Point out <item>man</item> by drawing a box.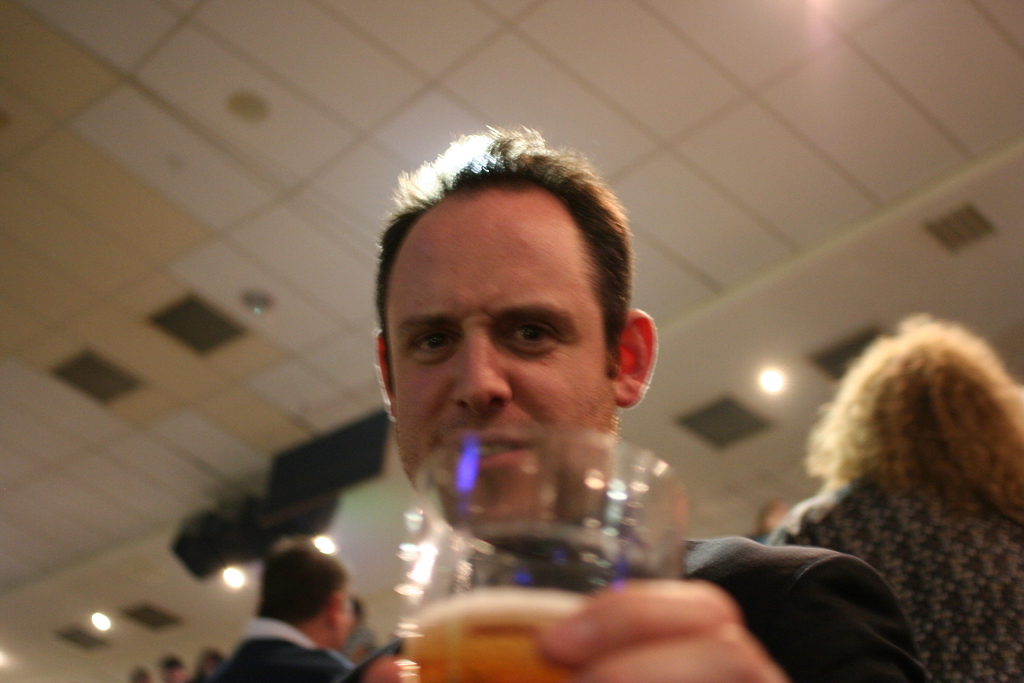
select_region(215, 166, 849, 658).
